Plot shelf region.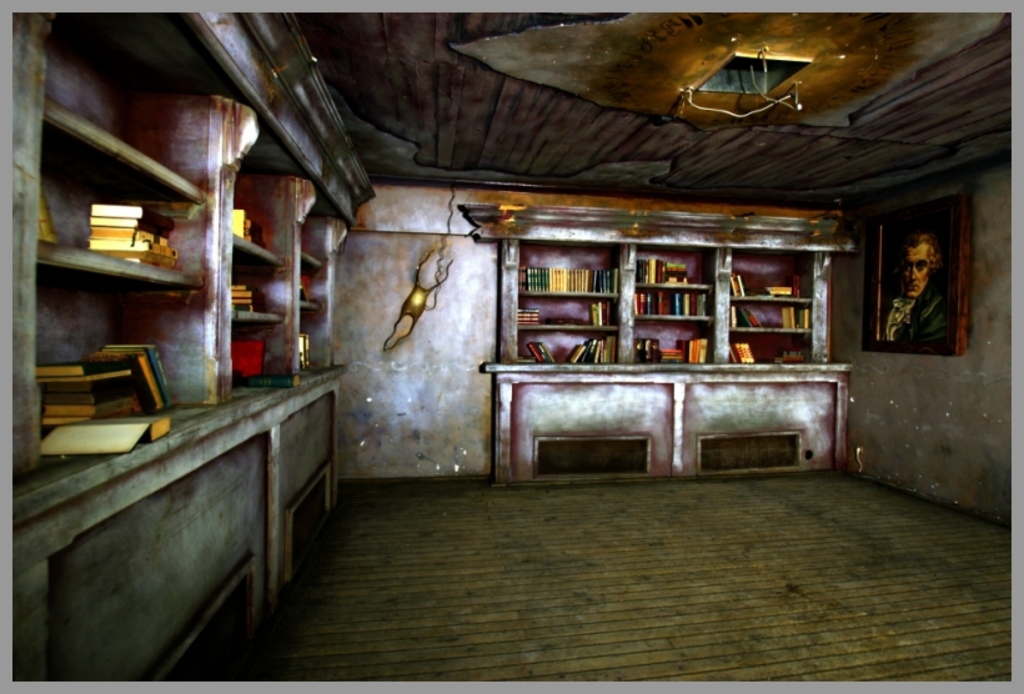
Plotted at left=637, top=247, right=712, bottom=291.
